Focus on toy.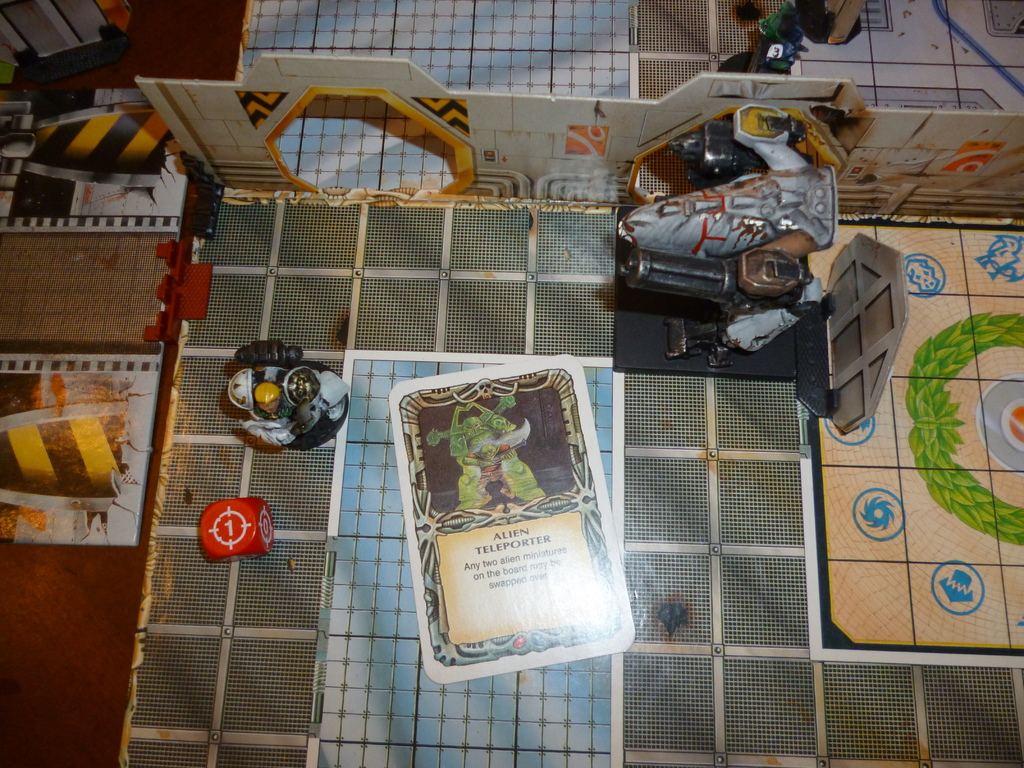
Focused at box=[199, 495, 276, 561].
